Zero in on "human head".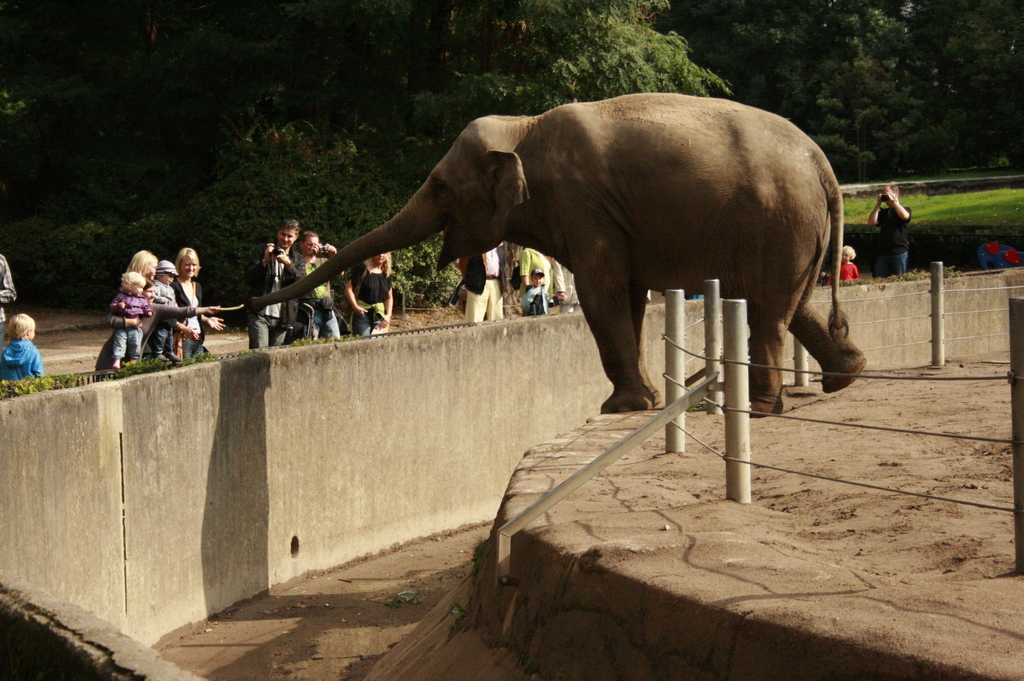
Zeroed in: (10, 314, 36, 340).
